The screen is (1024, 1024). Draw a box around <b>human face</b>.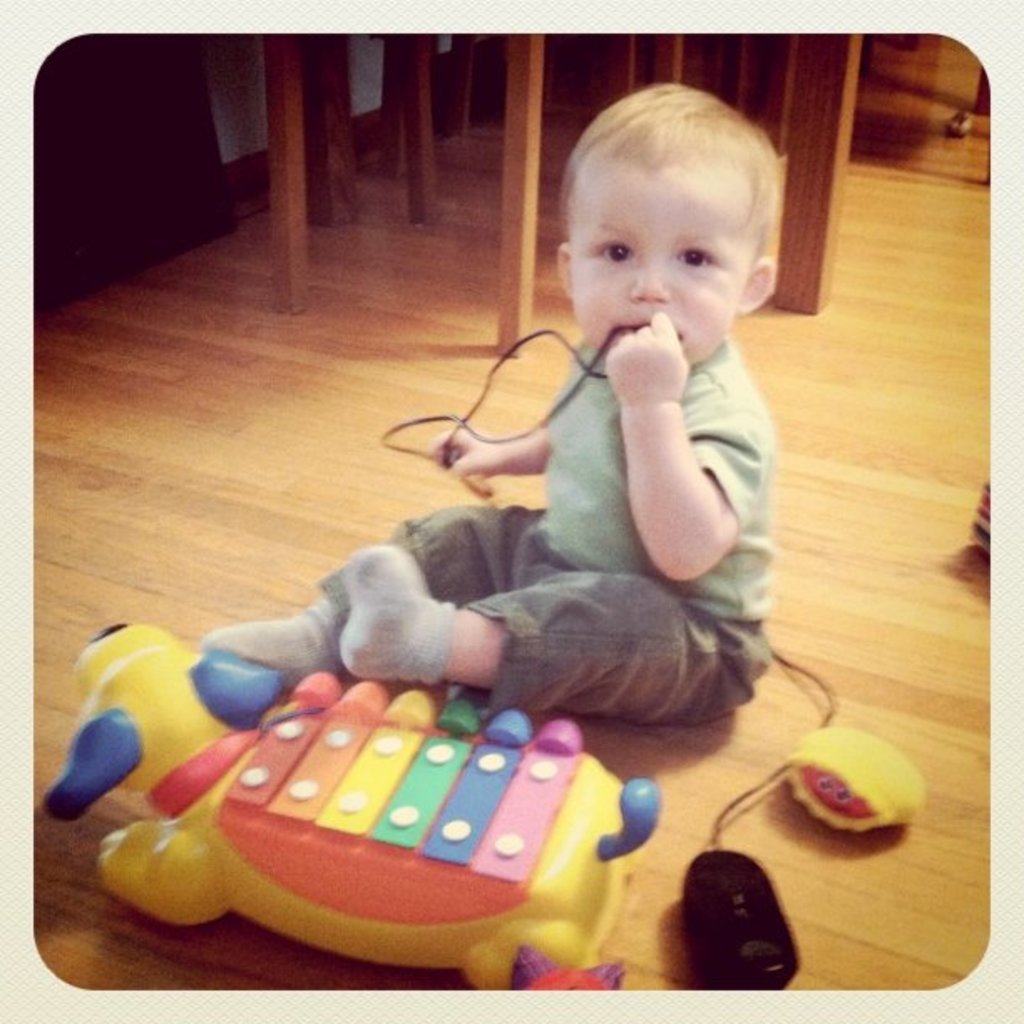
crop(576, 161, 740, 360).
